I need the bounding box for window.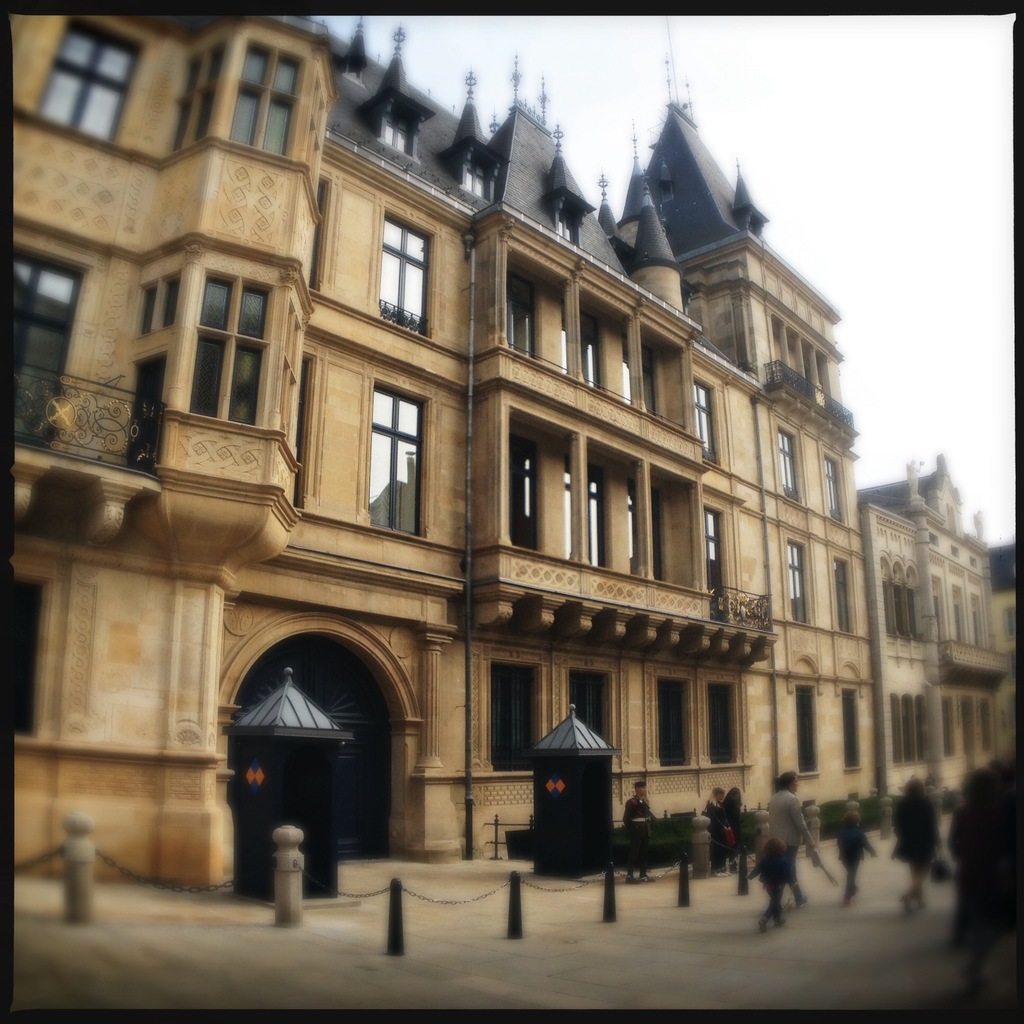
Here it is: Rect(509, 260, 536, 360).
